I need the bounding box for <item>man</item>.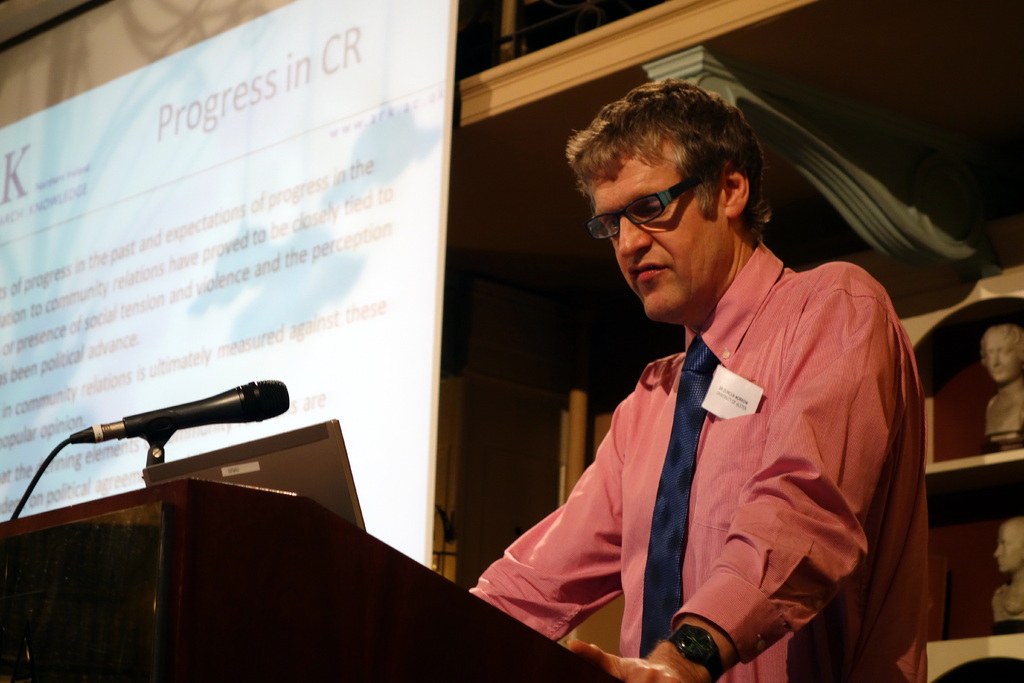
Here it is: [501,94,937,675].
